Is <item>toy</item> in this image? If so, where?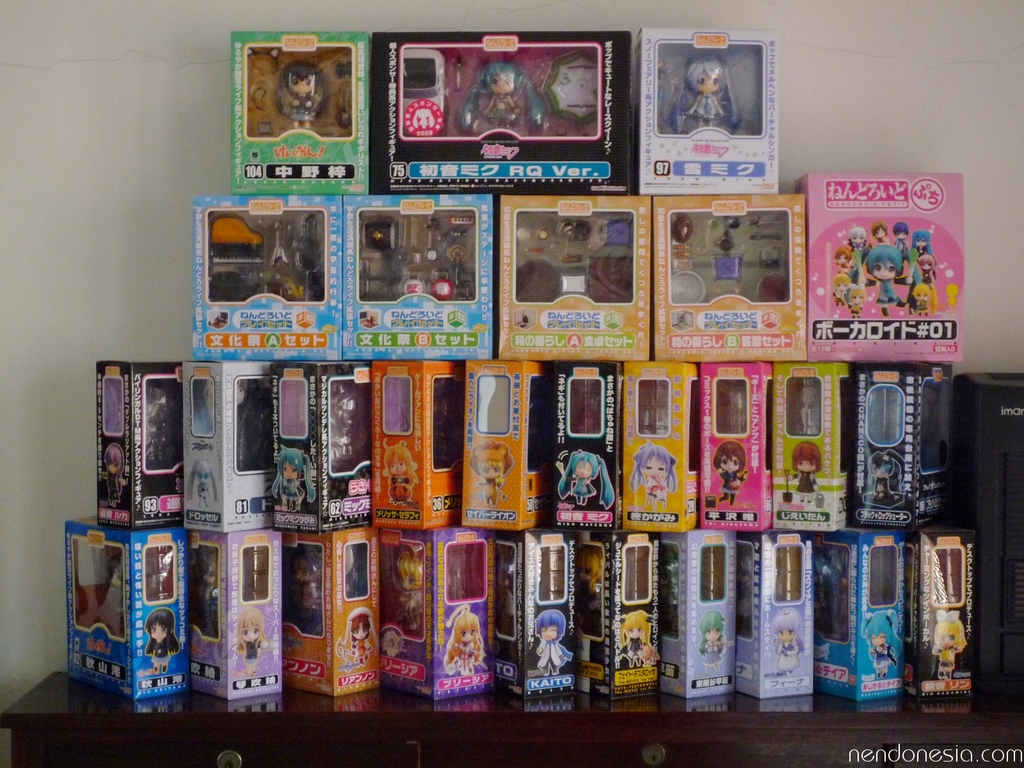
Yes, at 381,437,422,506.
